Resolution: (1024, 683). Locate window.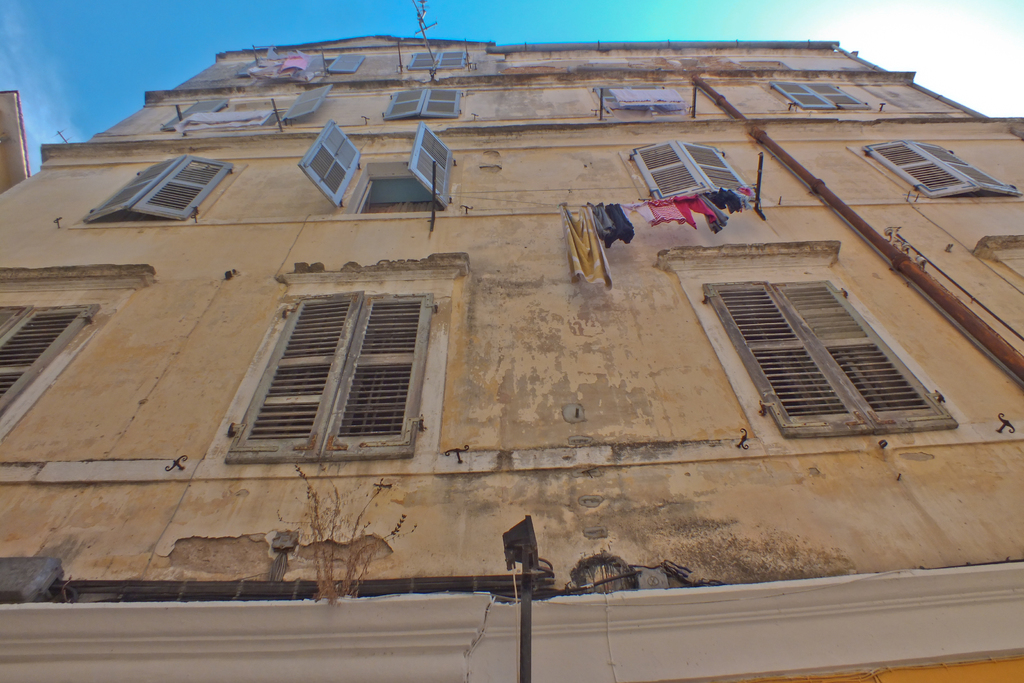
595 81 690 115.
